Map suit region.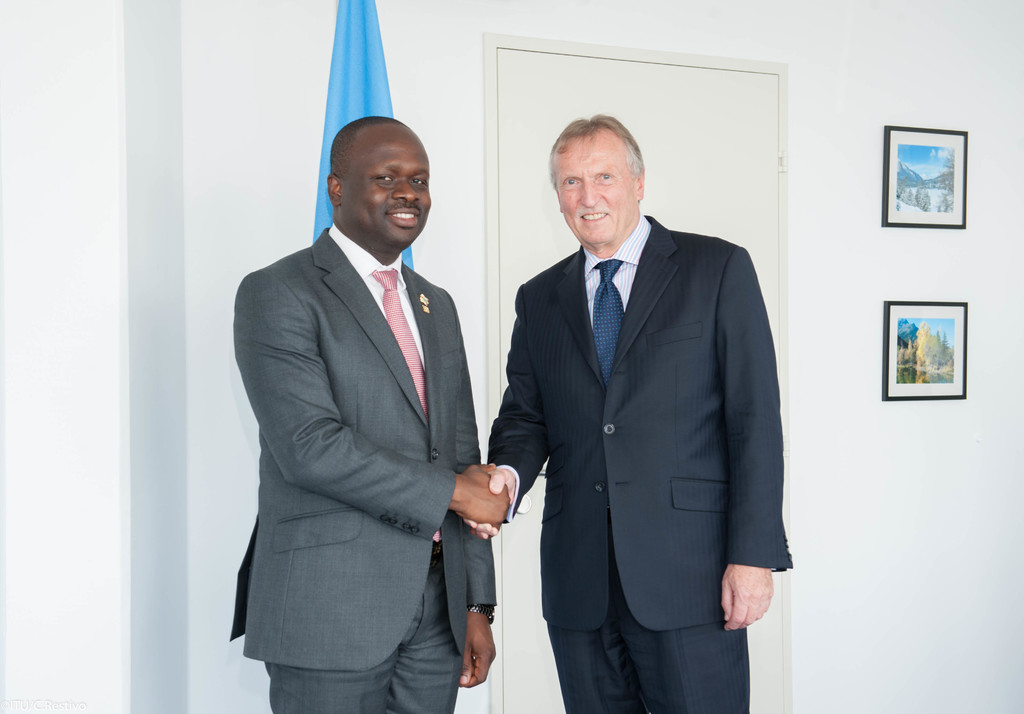
Mapped to pyautogui.locateOnScreen(500, 93, 785, 711).
